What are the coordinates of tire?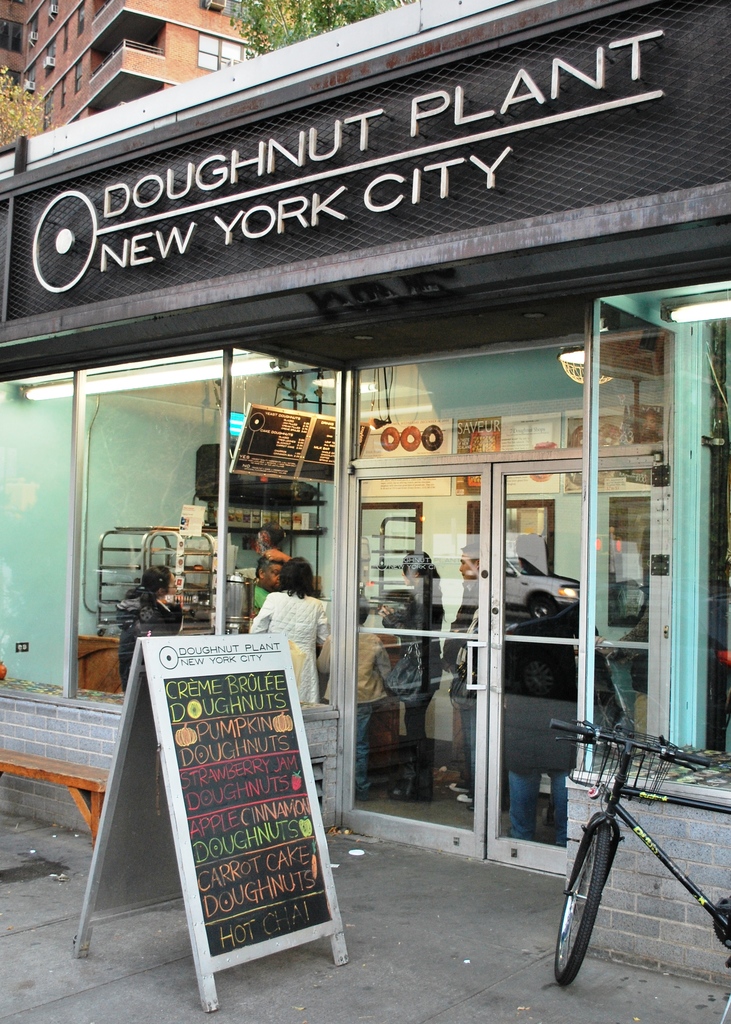
(558,817,607,986).
